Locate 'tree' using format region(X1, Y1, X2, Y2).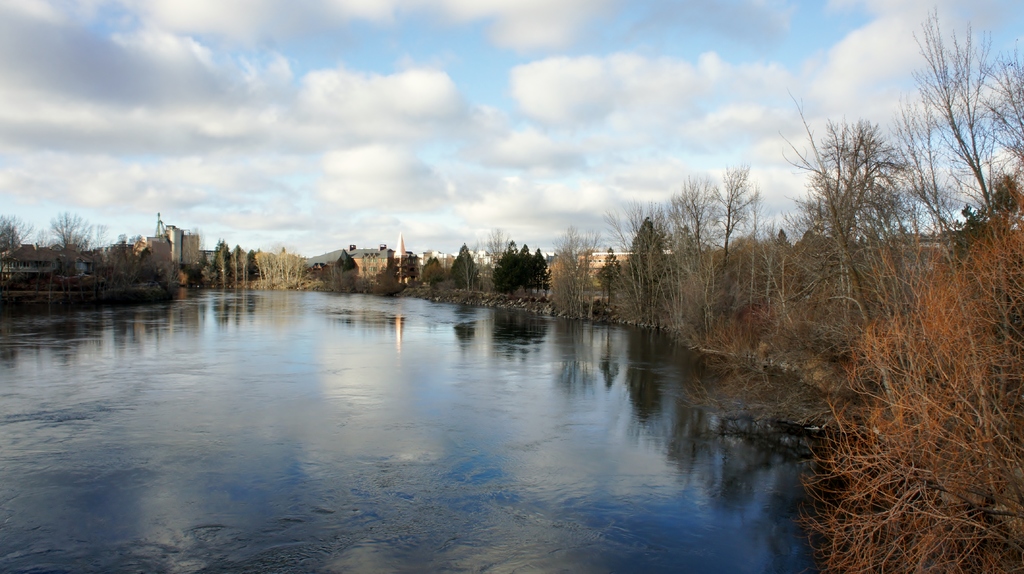
region(0, 211, 35, 276).
